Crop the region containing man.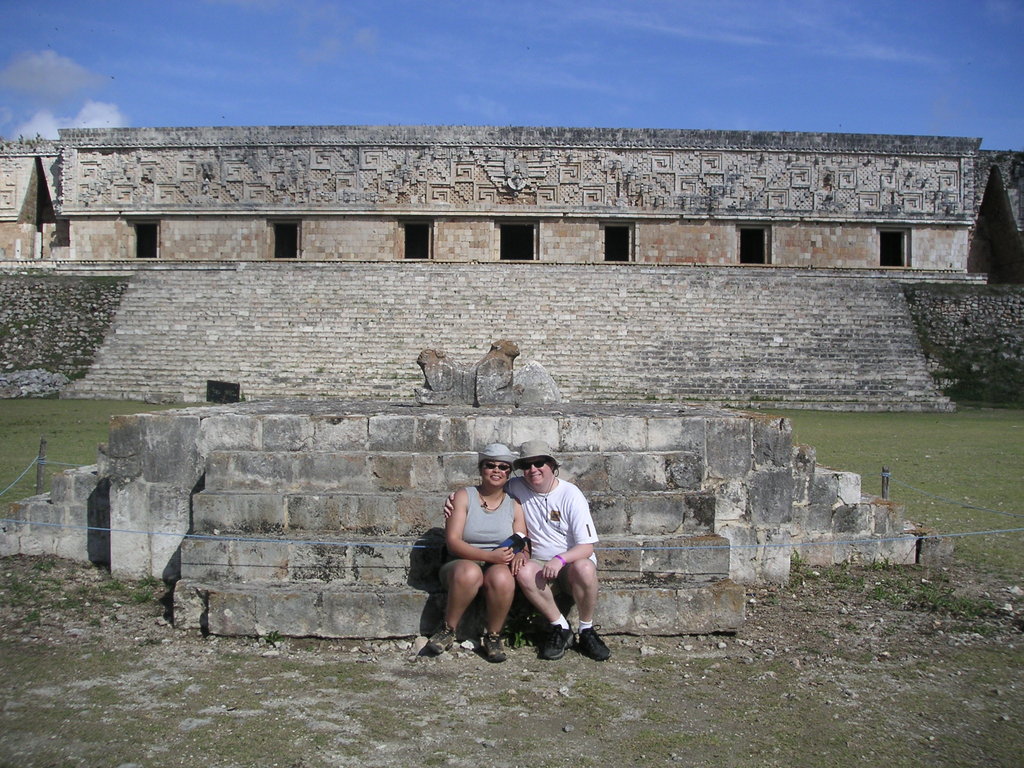
Crop region: <region>456, 443, 586, 658</region>.
